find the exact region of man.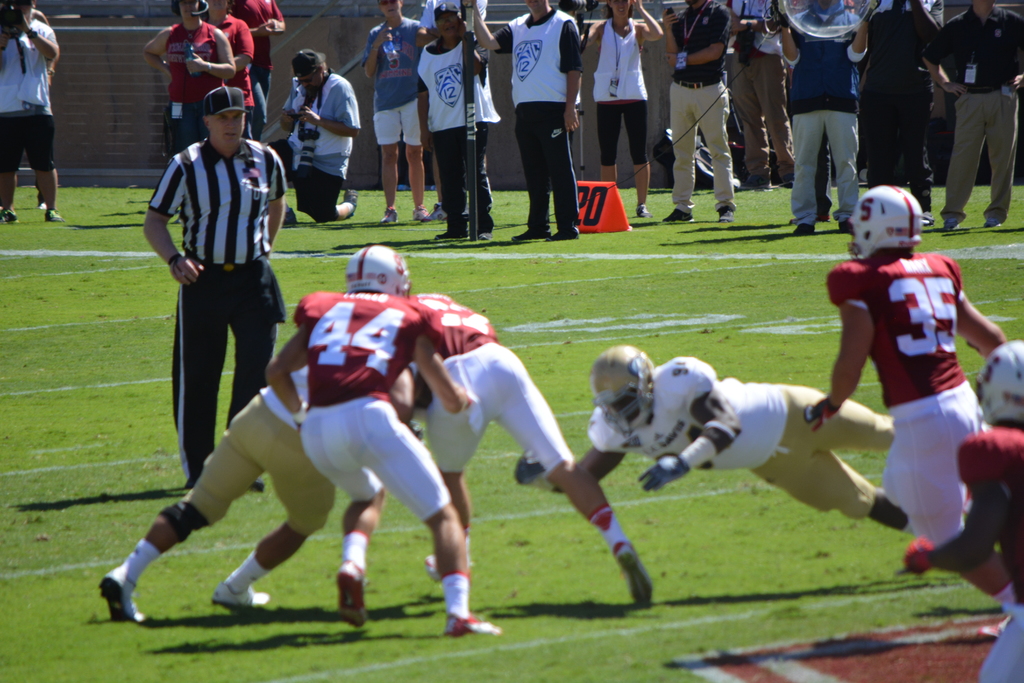
Exact region: rect(228, 0, 285, 140).
